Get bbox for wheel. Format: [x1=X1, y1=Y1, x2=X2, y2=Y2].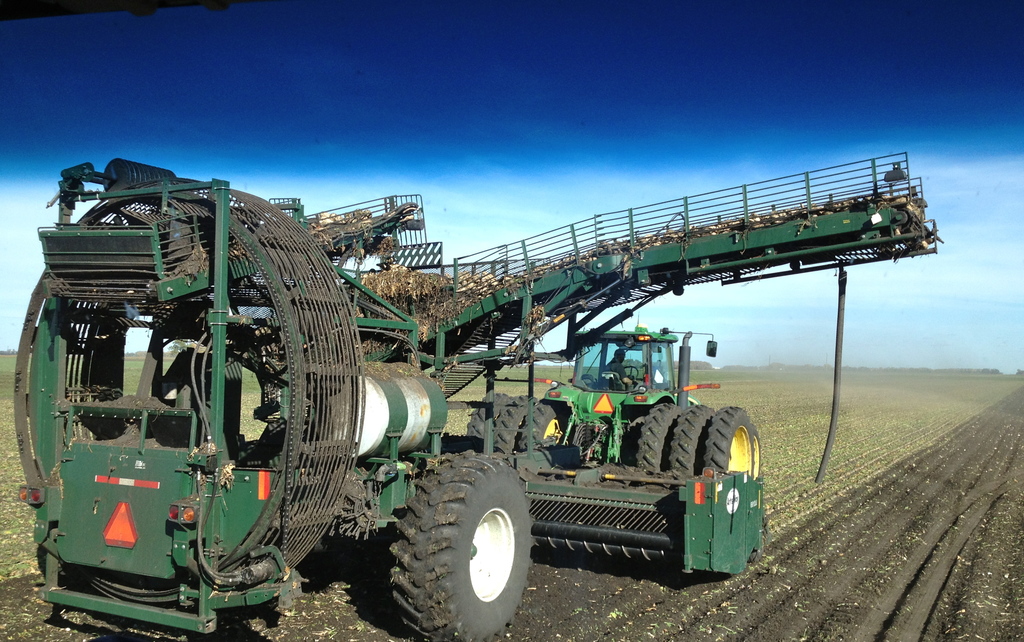
[x1=392, y1=456, x2=543, y2=641].
